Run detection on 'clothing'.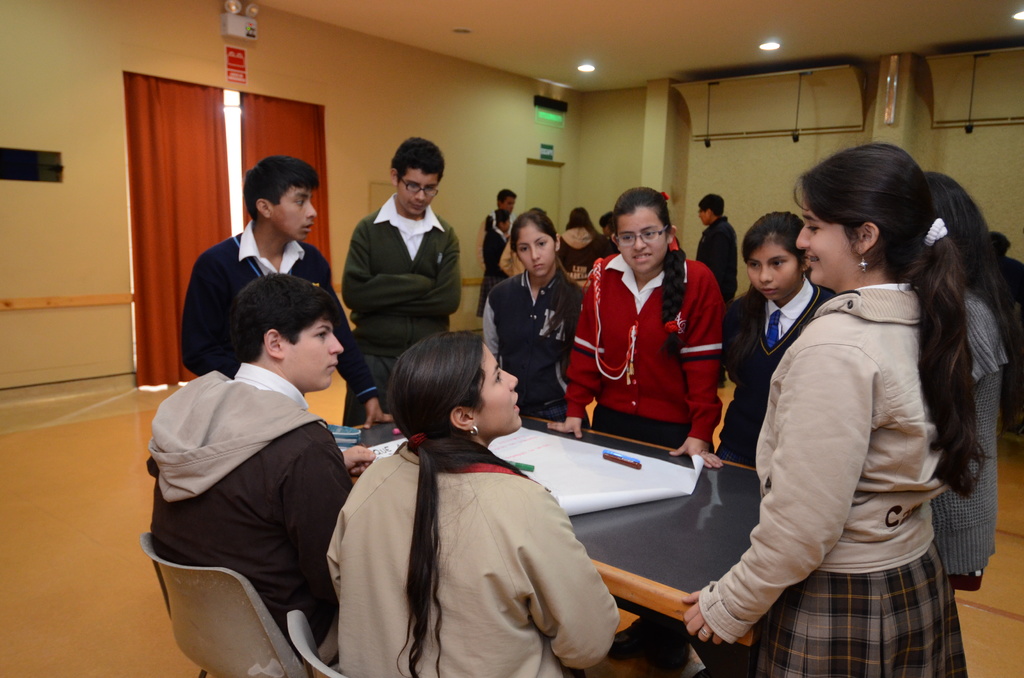
Result: [714, 280, 837, 466].
